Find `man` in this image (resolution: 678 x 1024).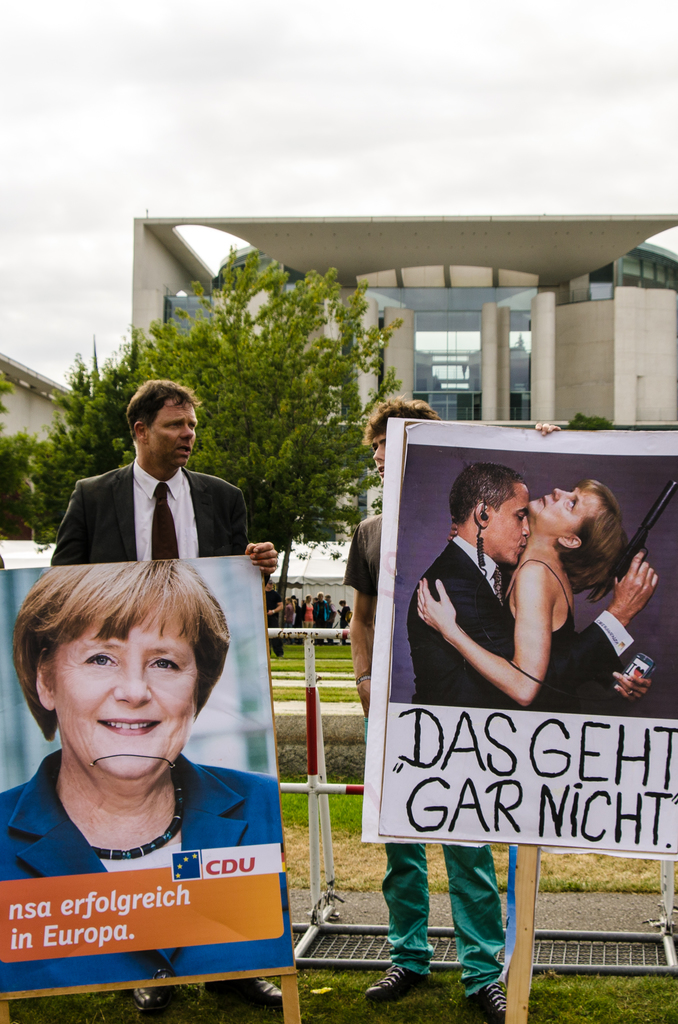
locate(349, 403, 570, 1019).
